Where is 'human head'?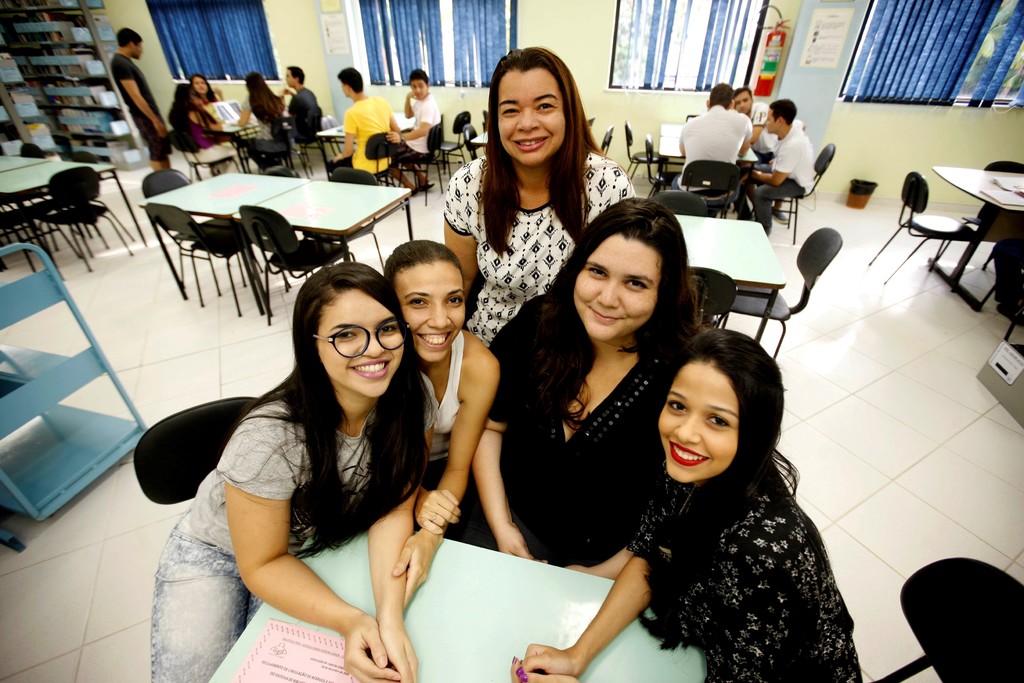
bbox=(245, 68, 264, 89).
